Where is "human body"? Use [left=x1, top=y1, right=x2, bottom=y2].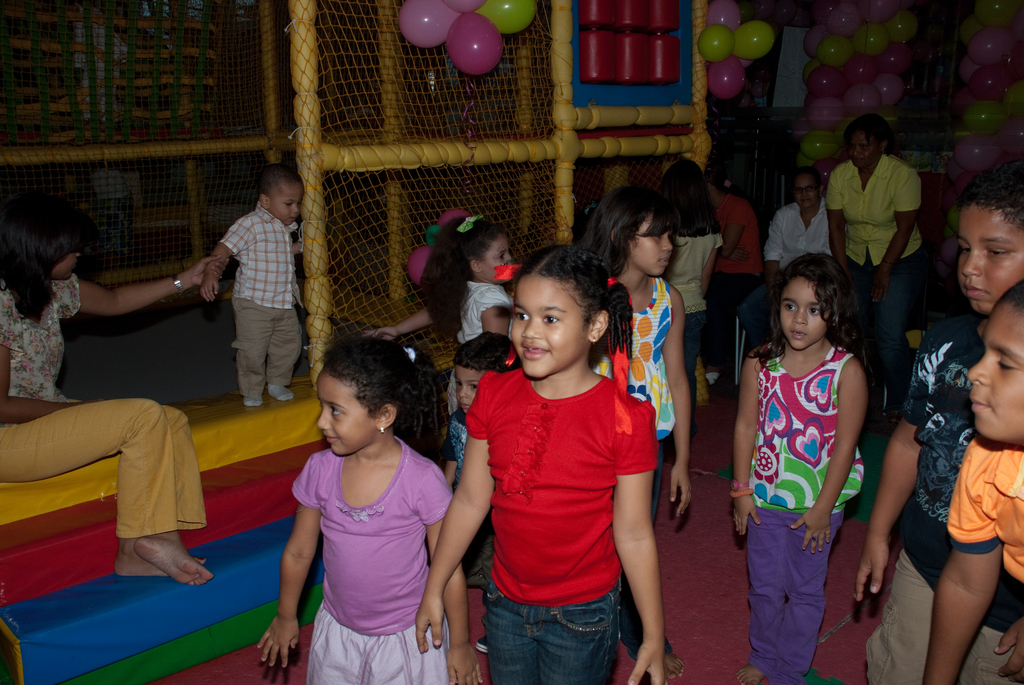
[left=421, top=218, right=515, bottom=324].
